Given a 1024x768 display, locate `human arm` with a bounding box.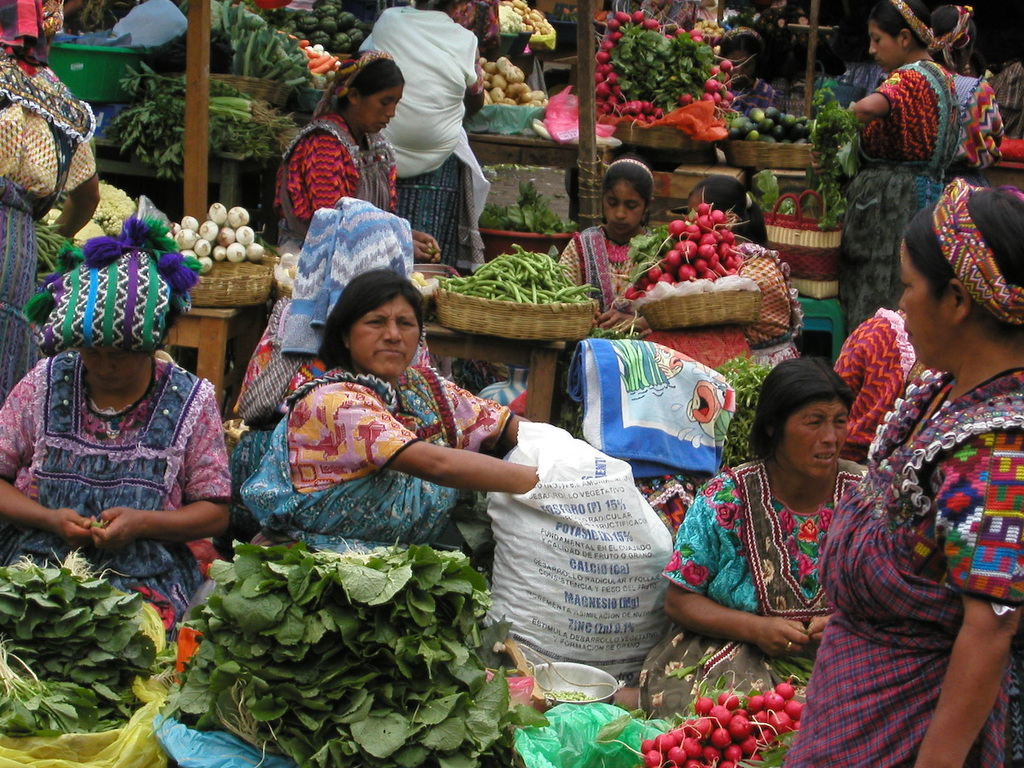
Located: {"x1": 0, "y1": 364, "x2": 92, "y2": 544}.
